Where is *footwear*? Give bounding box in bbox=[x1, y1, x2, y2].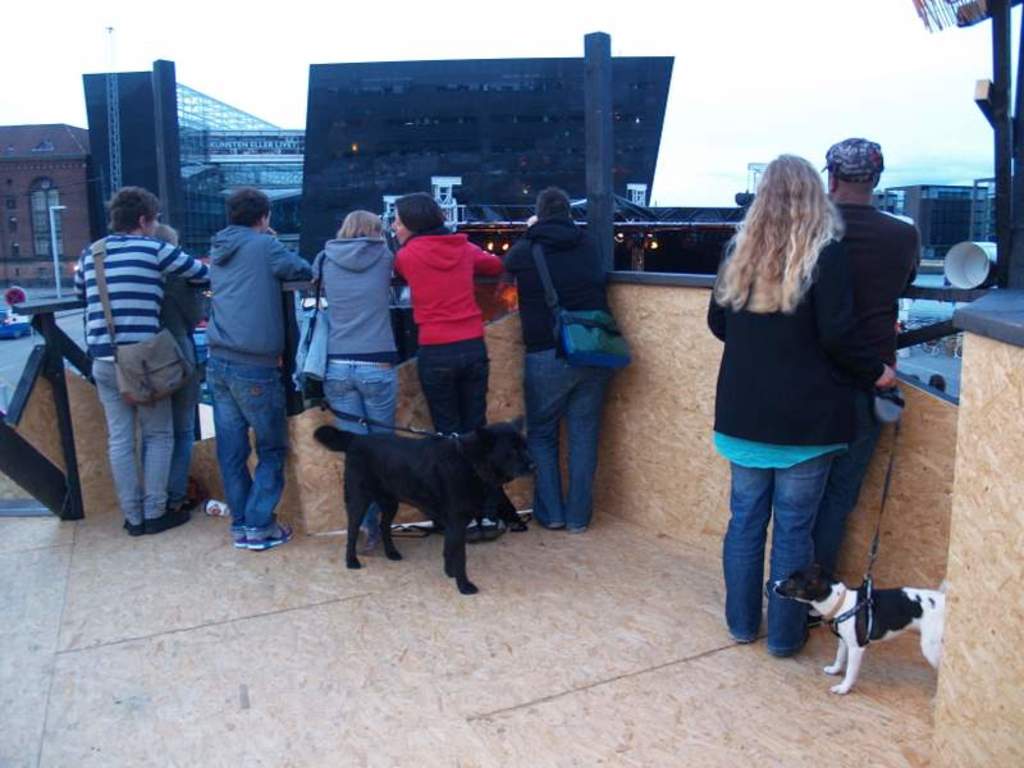
bbox=[485, 513, 508, 541].
